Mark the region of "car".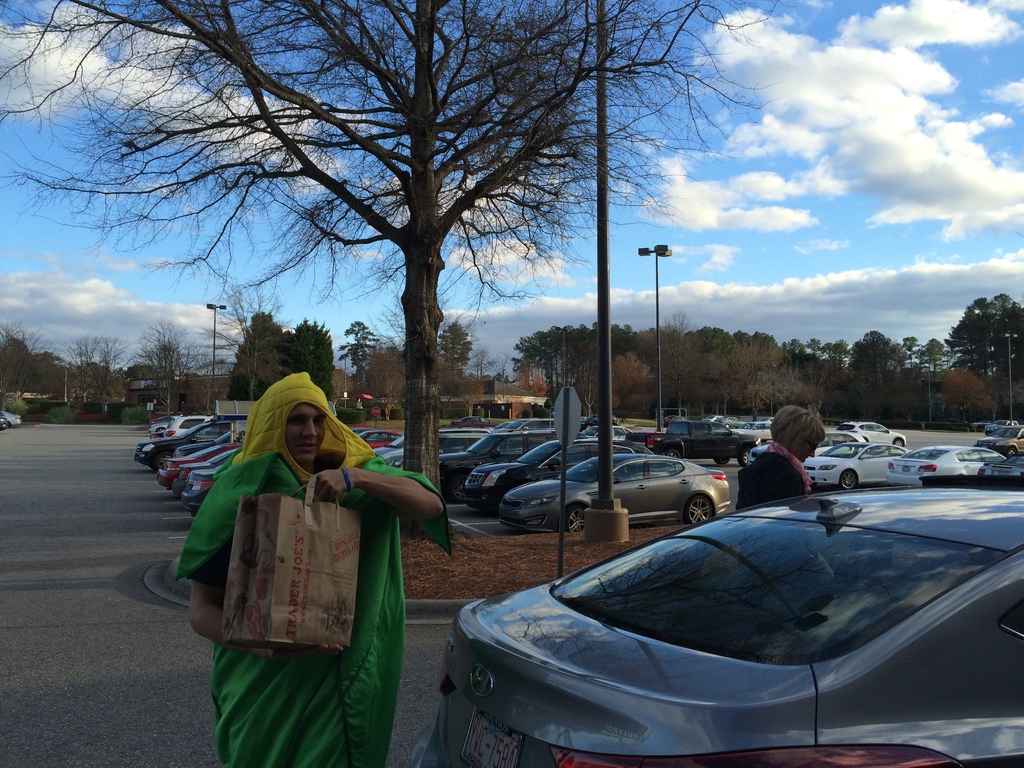
Region: 0:415:4:429.
